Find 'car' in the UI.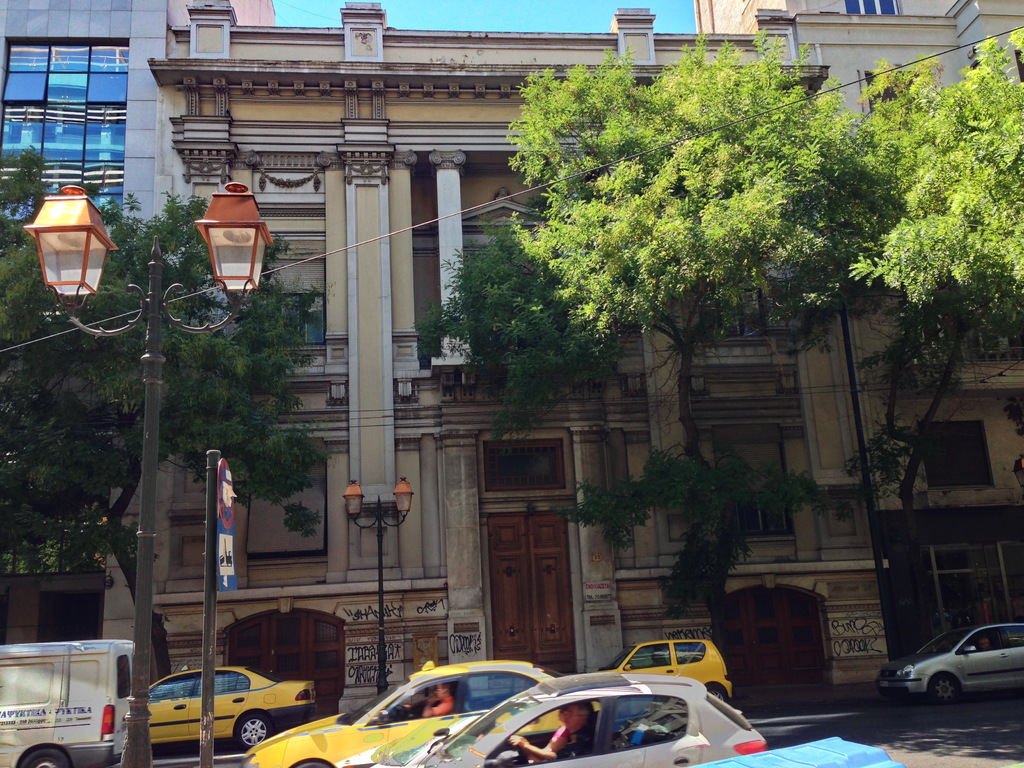
UI element at (346, 668, 765, 767).
